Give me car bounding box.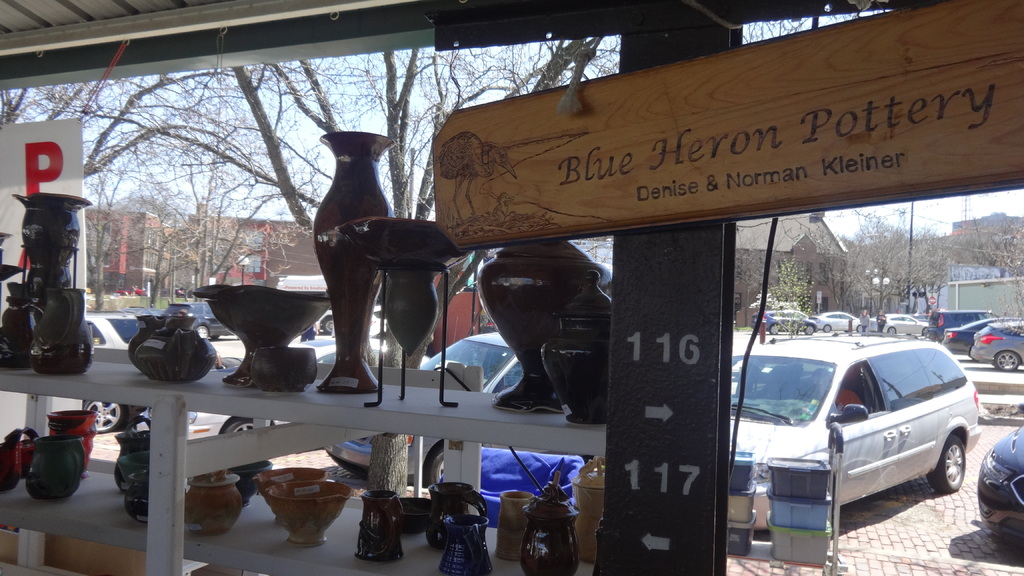
[940,321,982,347].
